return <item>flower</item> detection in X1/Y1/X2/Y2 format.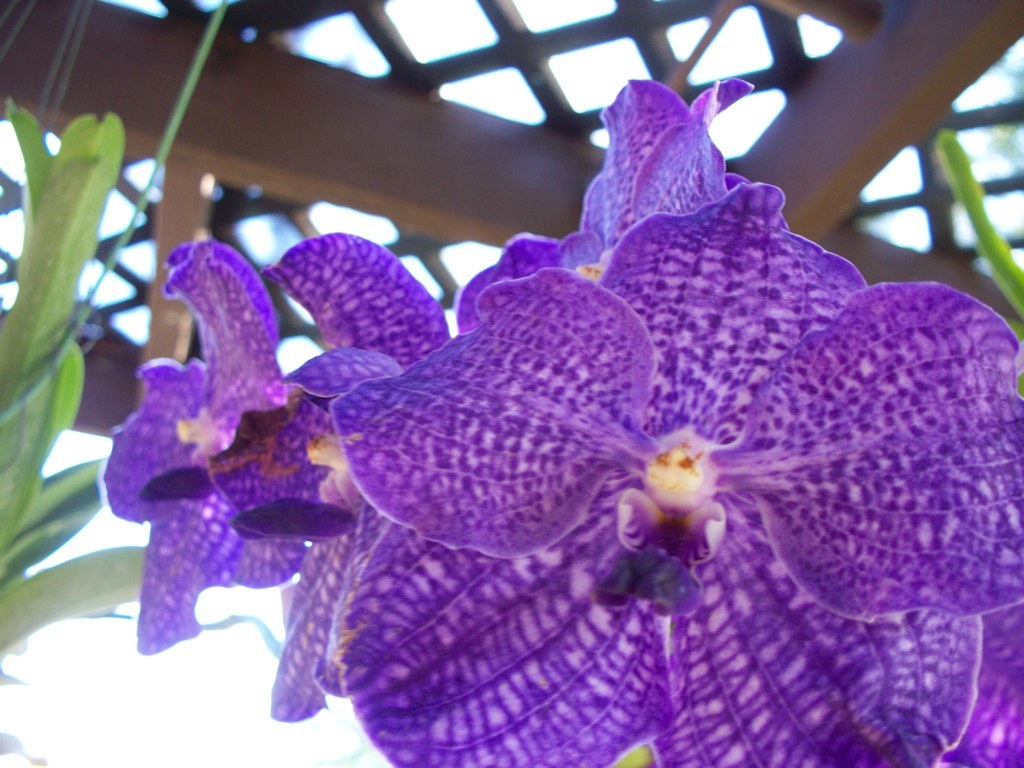
458/76/761/335.
